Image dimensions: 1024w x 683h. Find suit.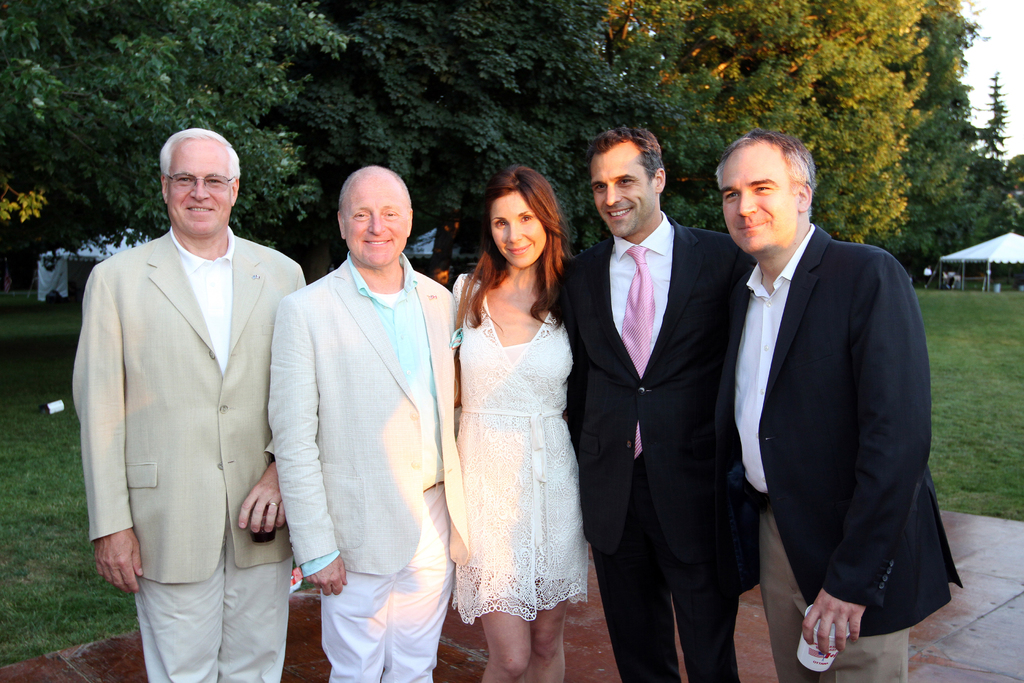
269:255:456:682.
